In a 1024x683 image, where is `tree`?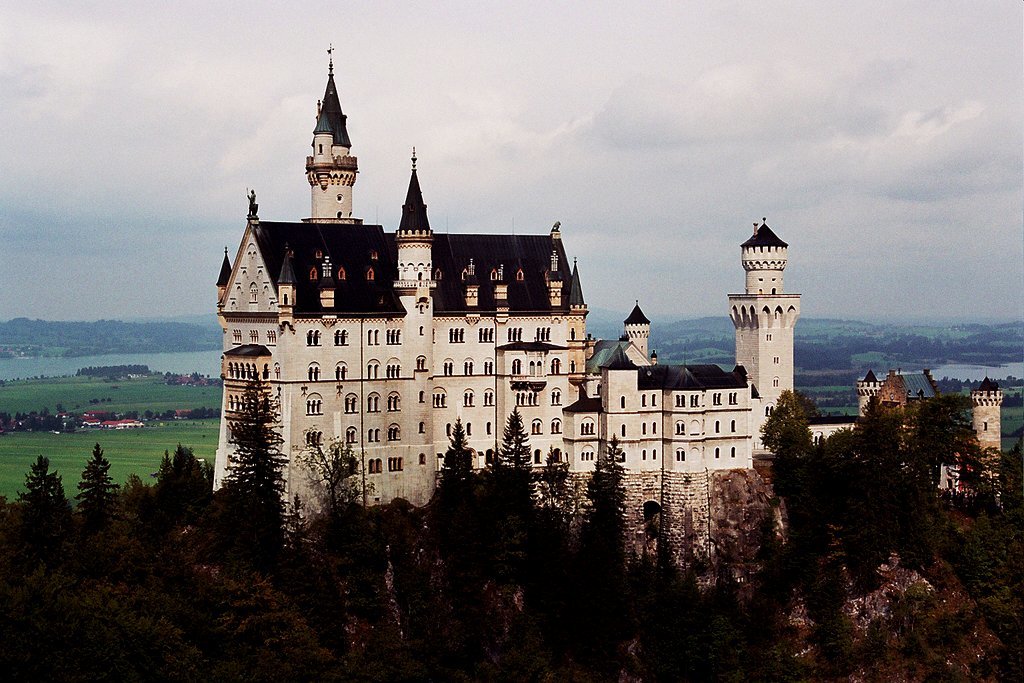
<box>71,446,110,544</box>.
